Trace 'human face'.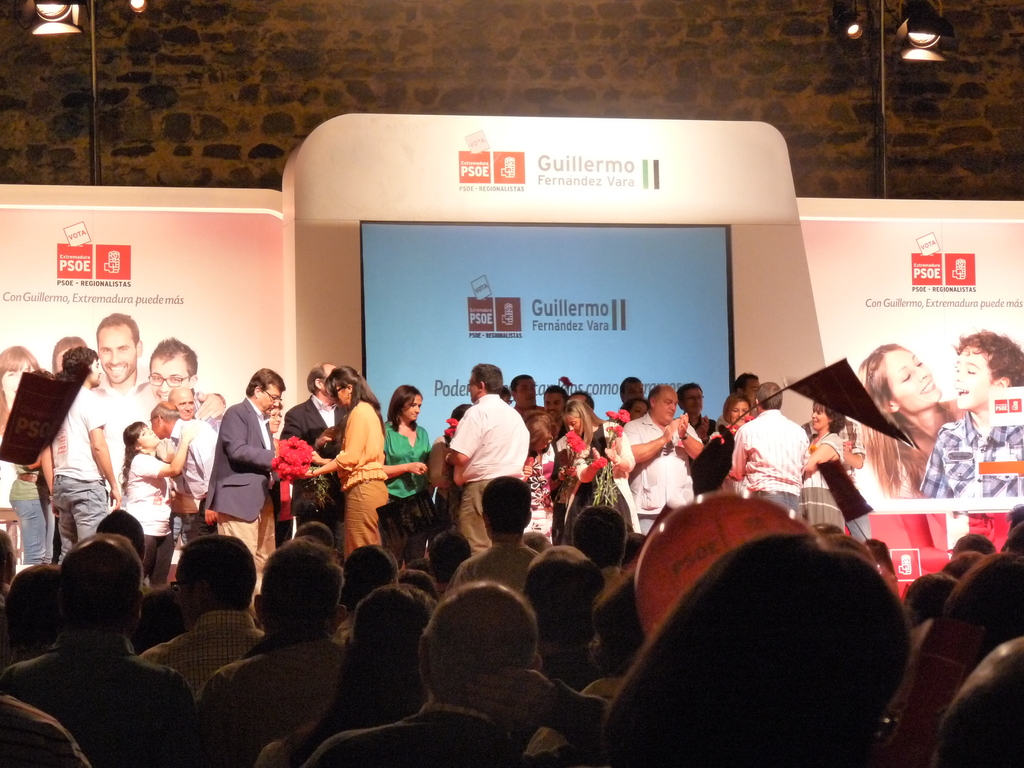
Traced to (684,389,705,409).
